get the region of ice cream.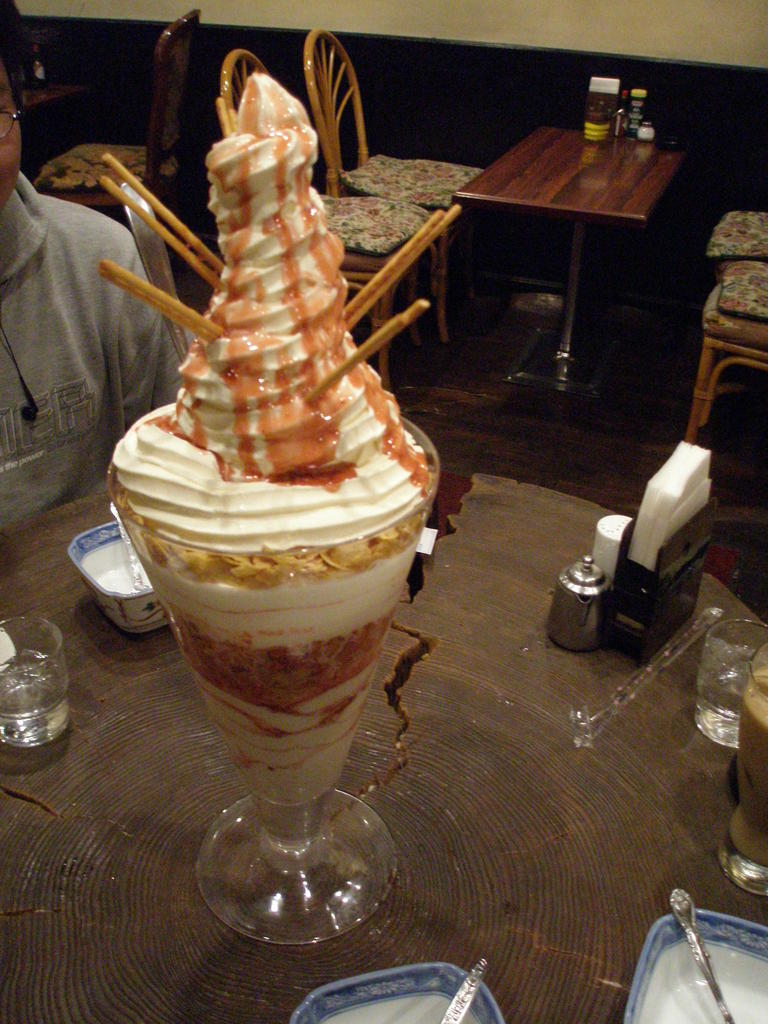
<box>93,29,413,787</box>.
